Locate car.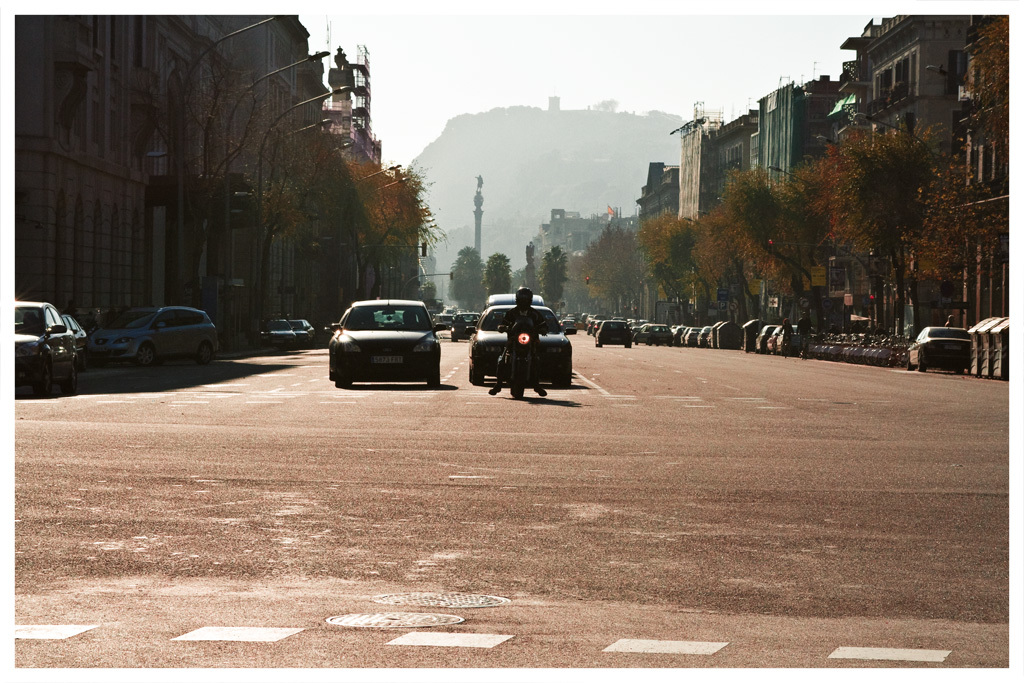
Bounding box: (467, 304, 576, 384).
